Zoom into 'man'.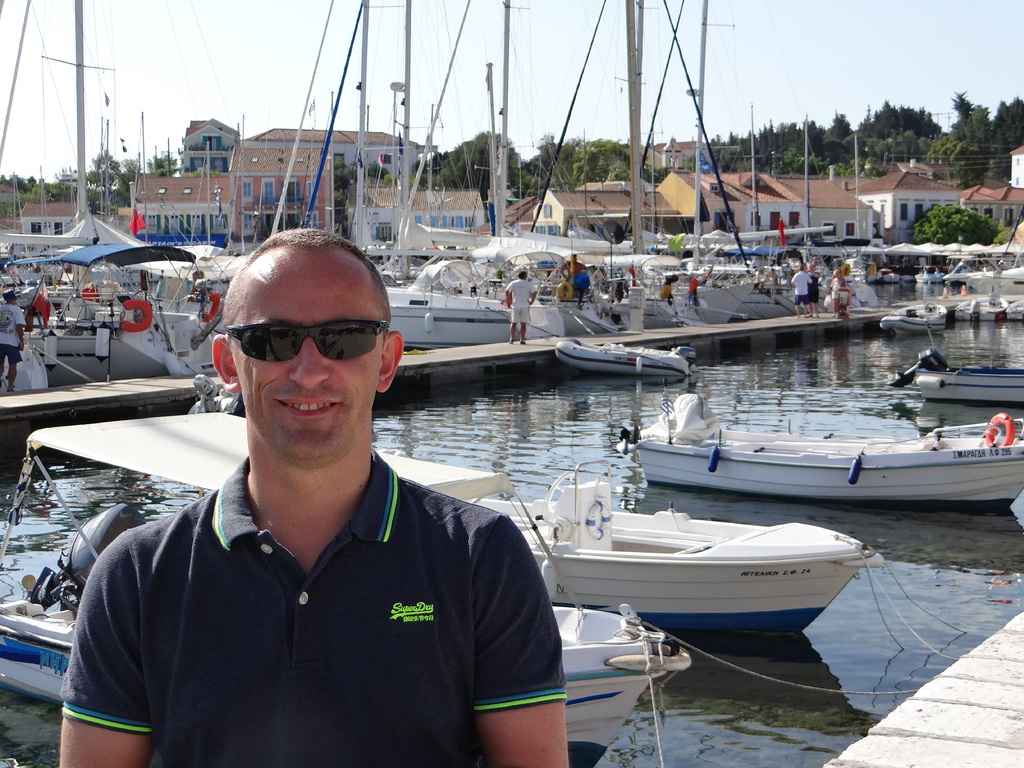
Zoom target: l=507, t=273, r=531, b=339.
